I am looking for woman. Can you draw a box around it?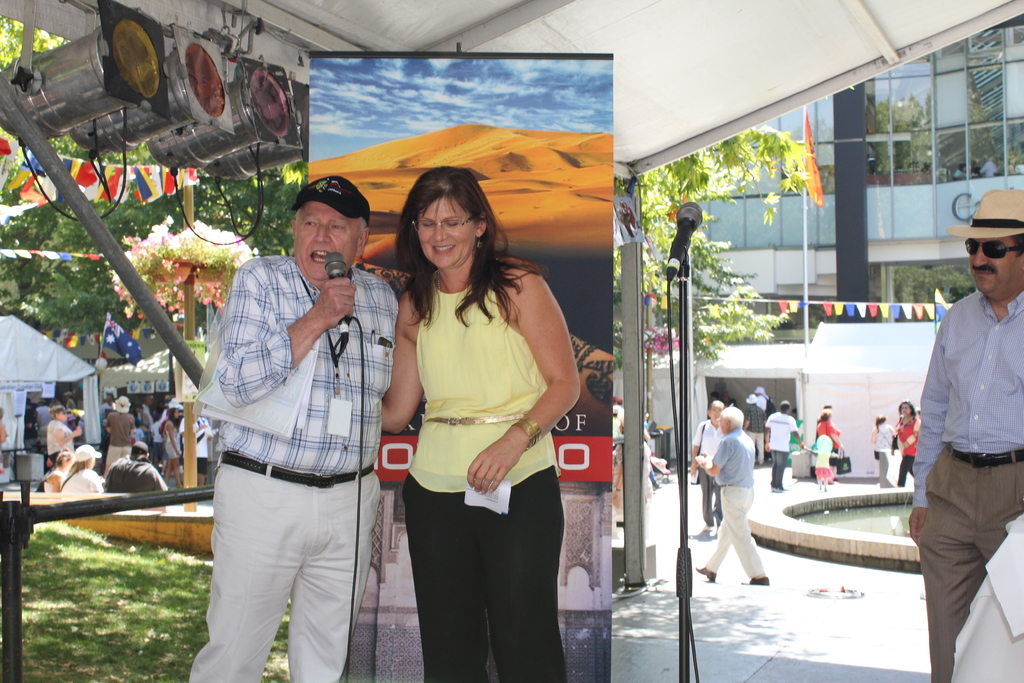
Sure, the bounding box is {"left": 49, "top": 403, "right": 79, "bottom": 461}.
